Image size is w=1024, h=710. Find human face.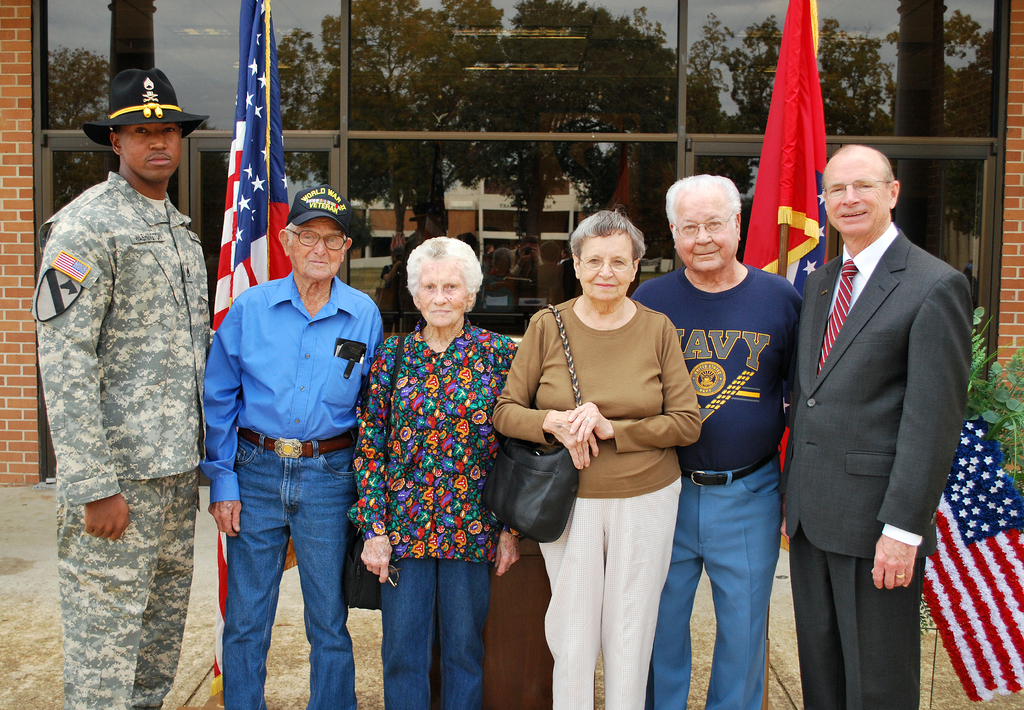
bbox=[828, 158, 889, 233].
